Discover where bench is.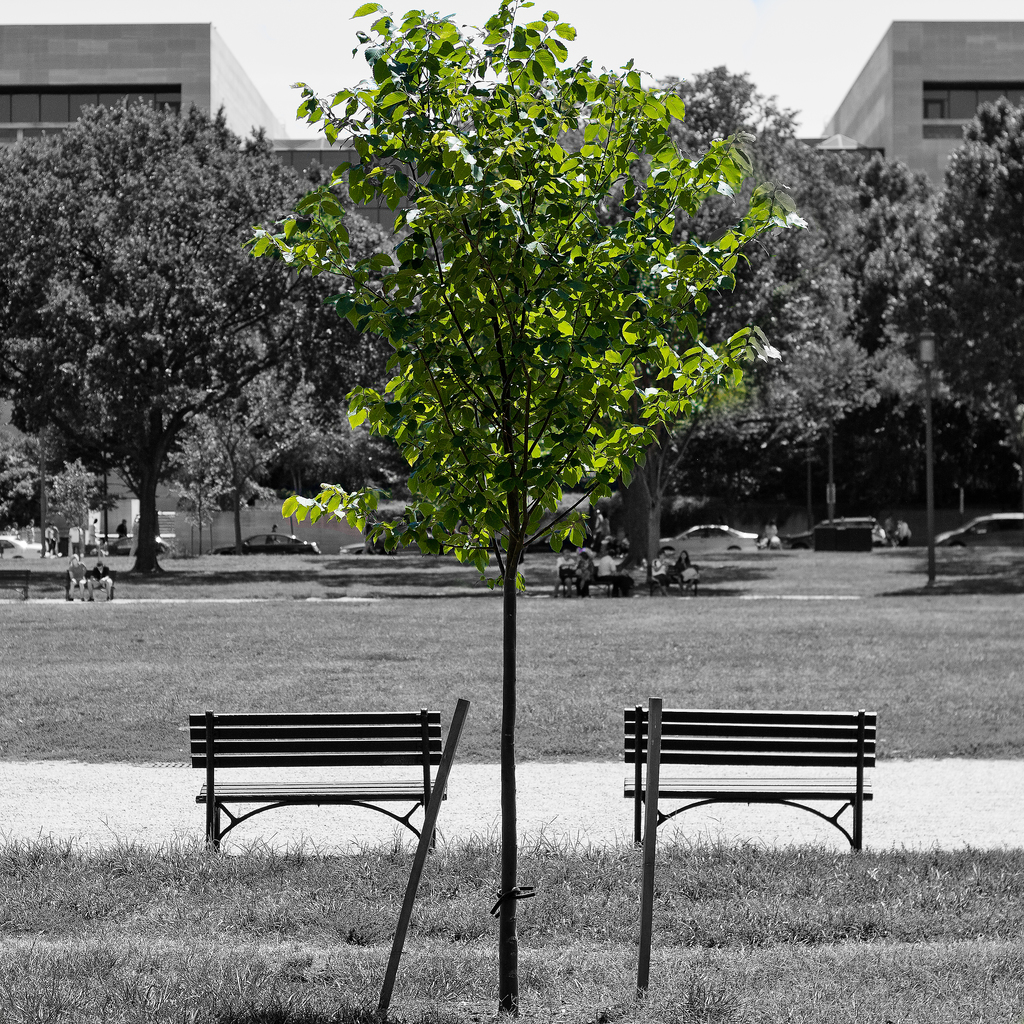
Discovered at pyautogui.locateOnScreen(188, 706, 447, 854).
